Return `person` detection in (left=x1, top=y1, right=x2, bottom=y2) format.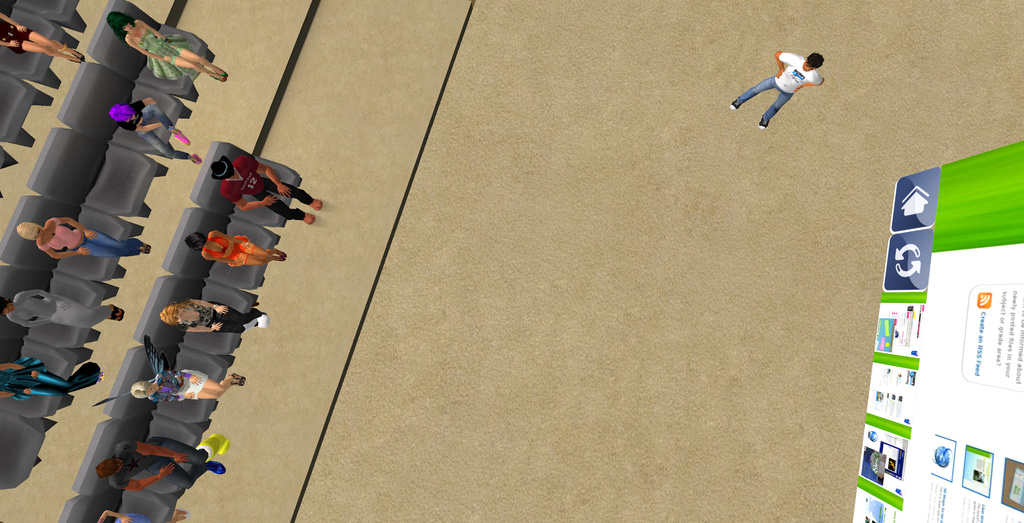
(left=0, top=357, right=104, bottom=402).
